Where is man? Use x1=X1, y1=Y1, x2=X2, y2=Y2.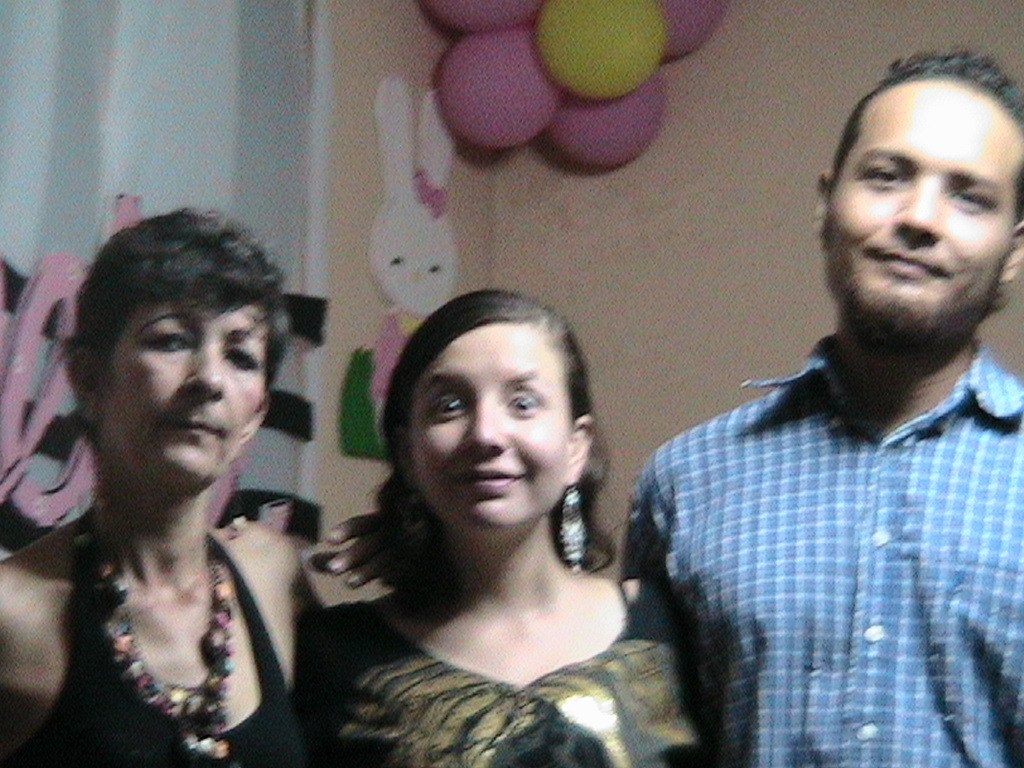
x1=624, y1=49, x2=1023, y2=767.
